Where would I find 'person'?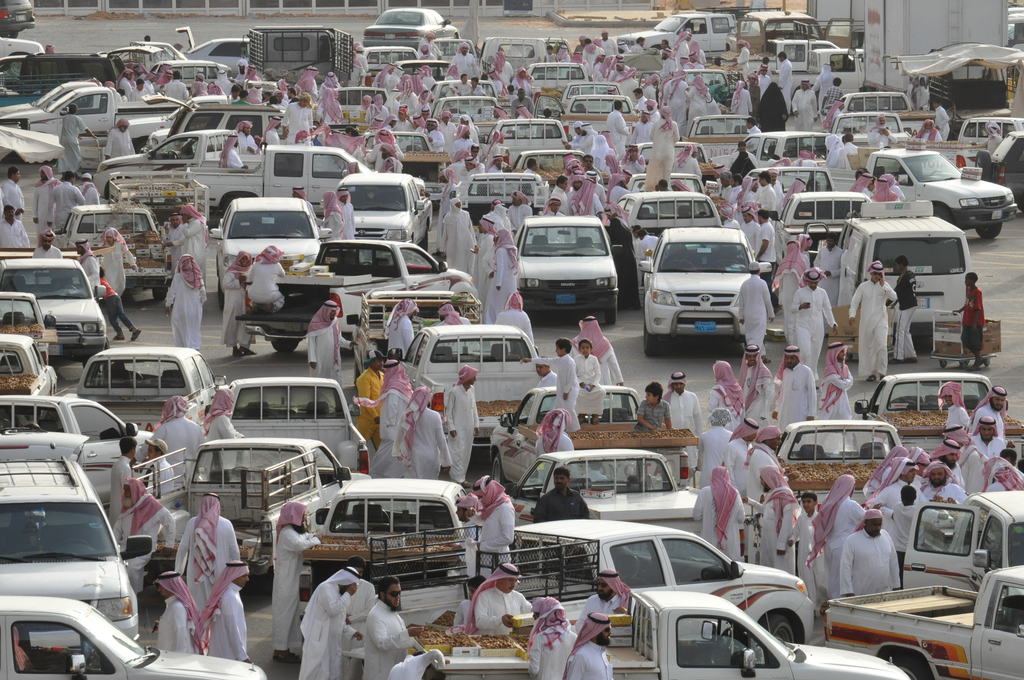
At 308, 294, 365, 386.
